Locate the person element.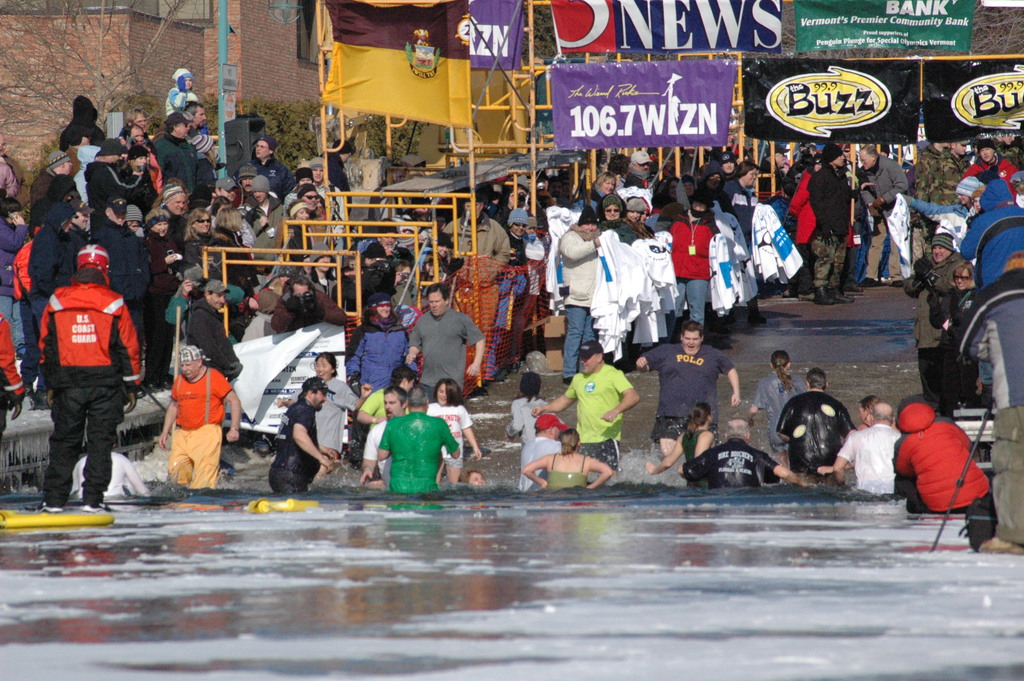
Element bbox: {"left": 92, "top": 126, "right": 132, "bottom": 170}.
